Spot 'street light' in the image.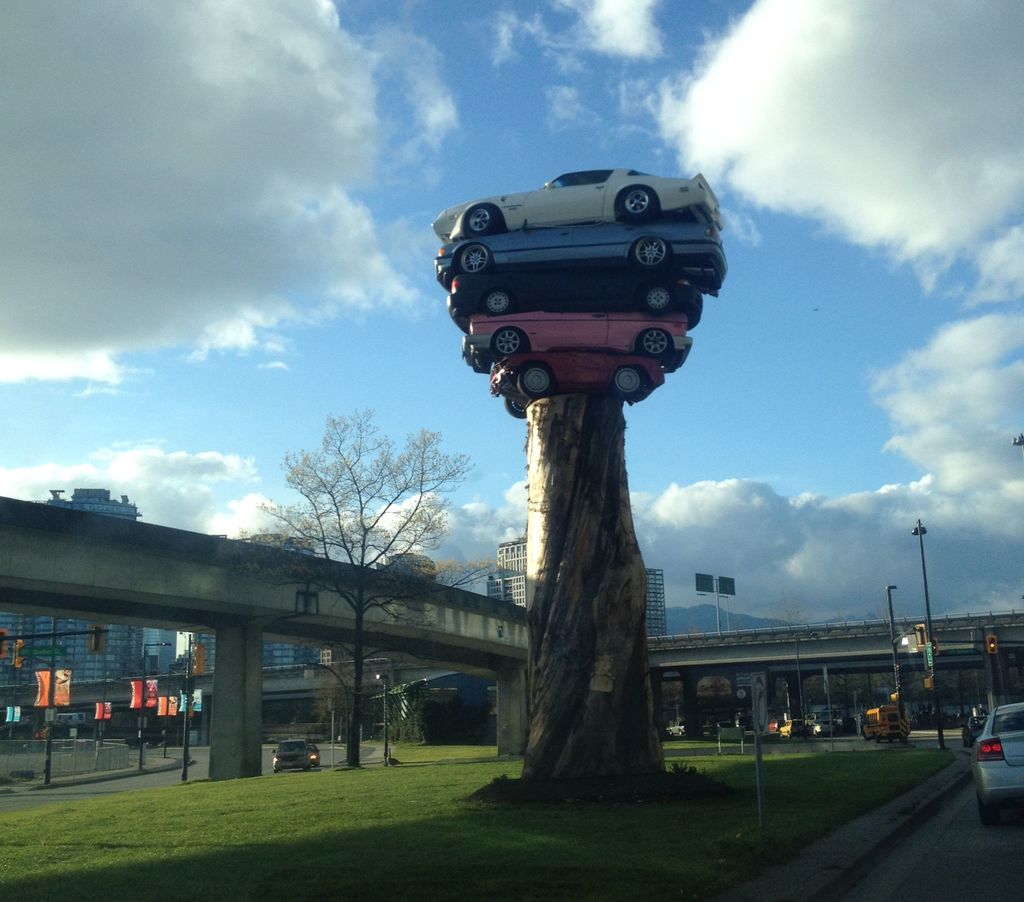
'street light' found at bbox=(911, 516, 955, 752).
